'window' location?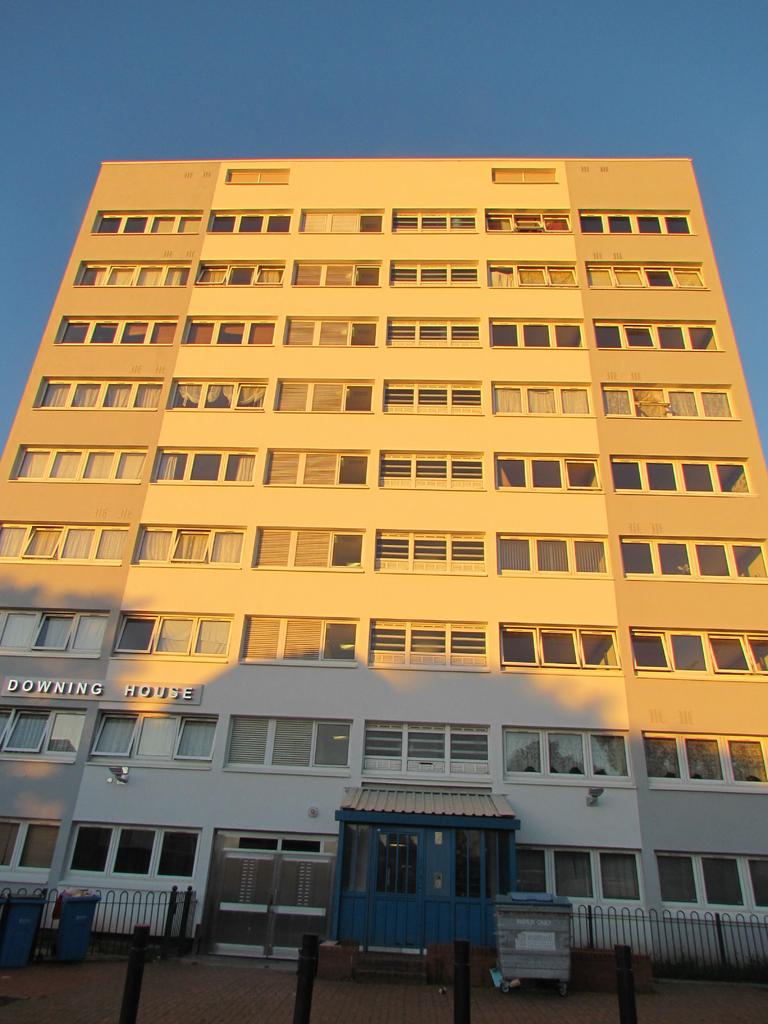
266/717/306/770
